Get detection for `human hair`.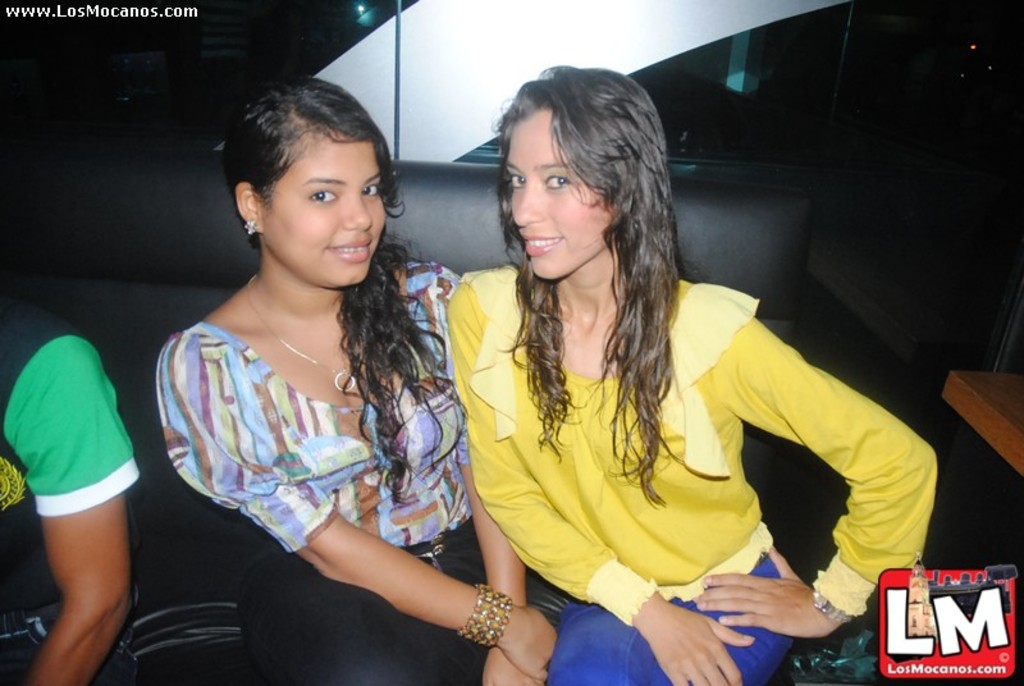
Detection: l=216, t=74, r=453, b=529.
